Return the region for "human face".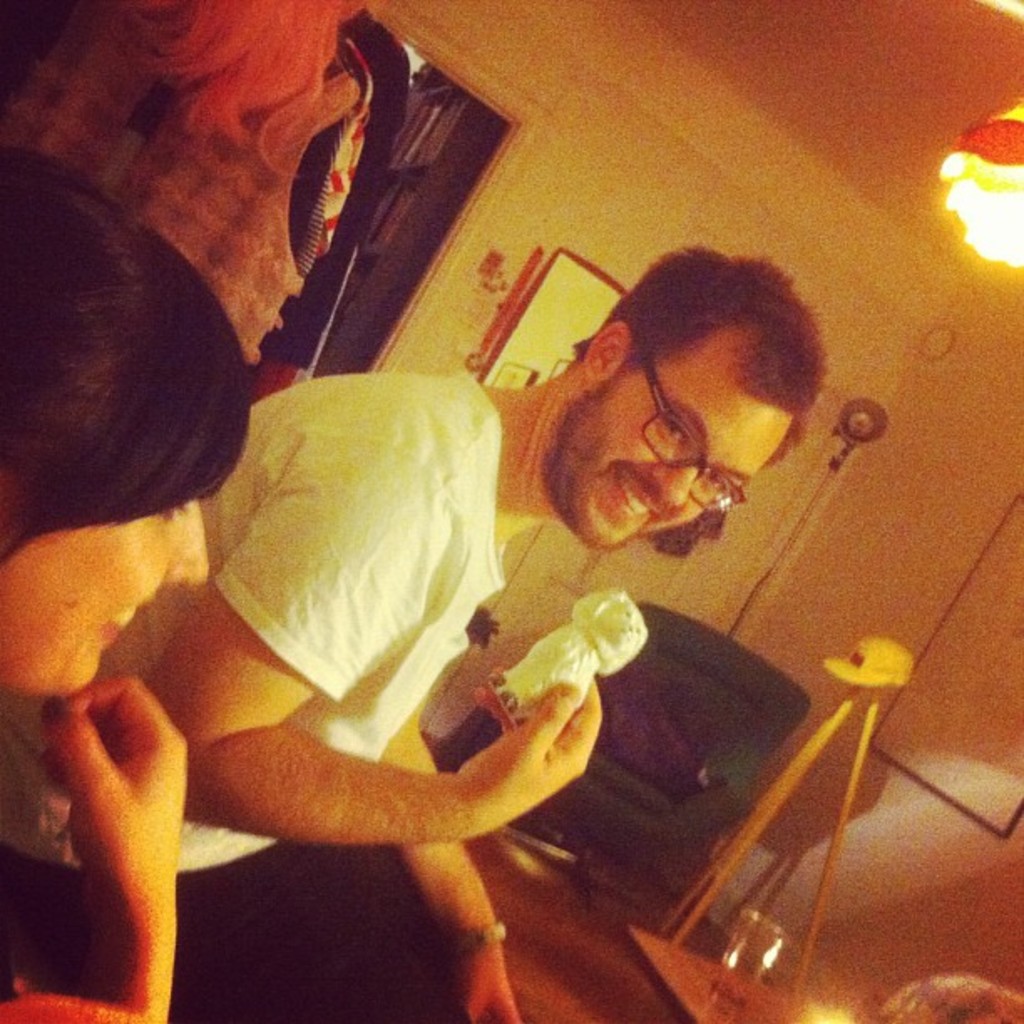
<box>569,358,785,545</box>.
